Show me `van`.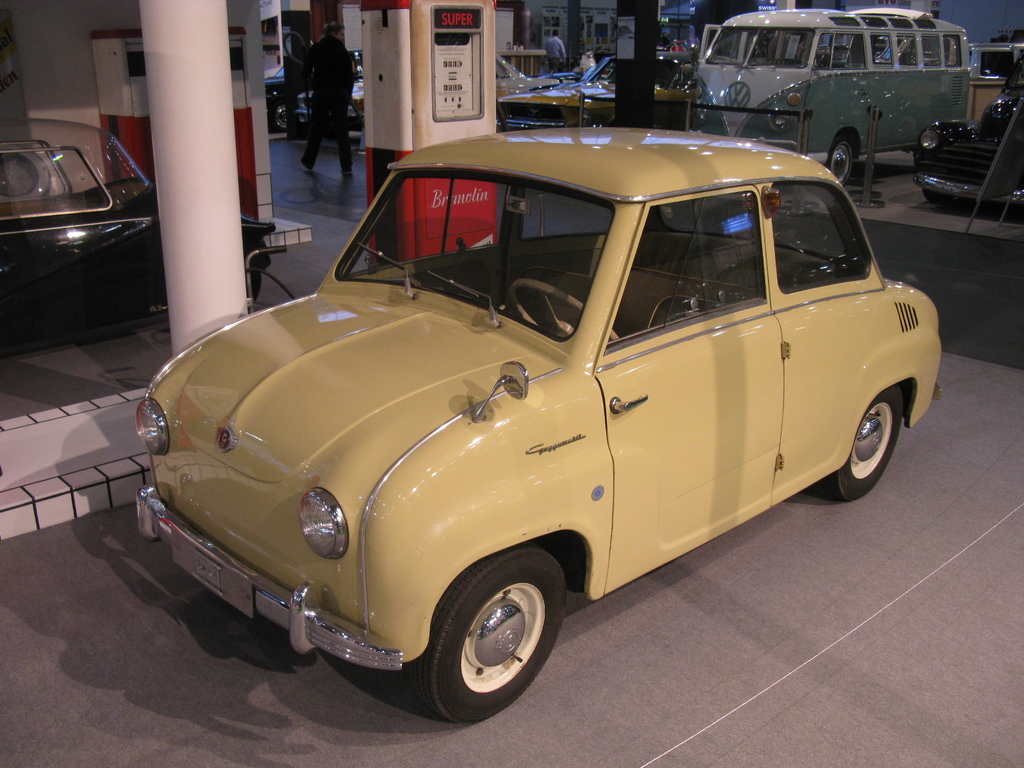
`van` is here: [691,7,972,189].
